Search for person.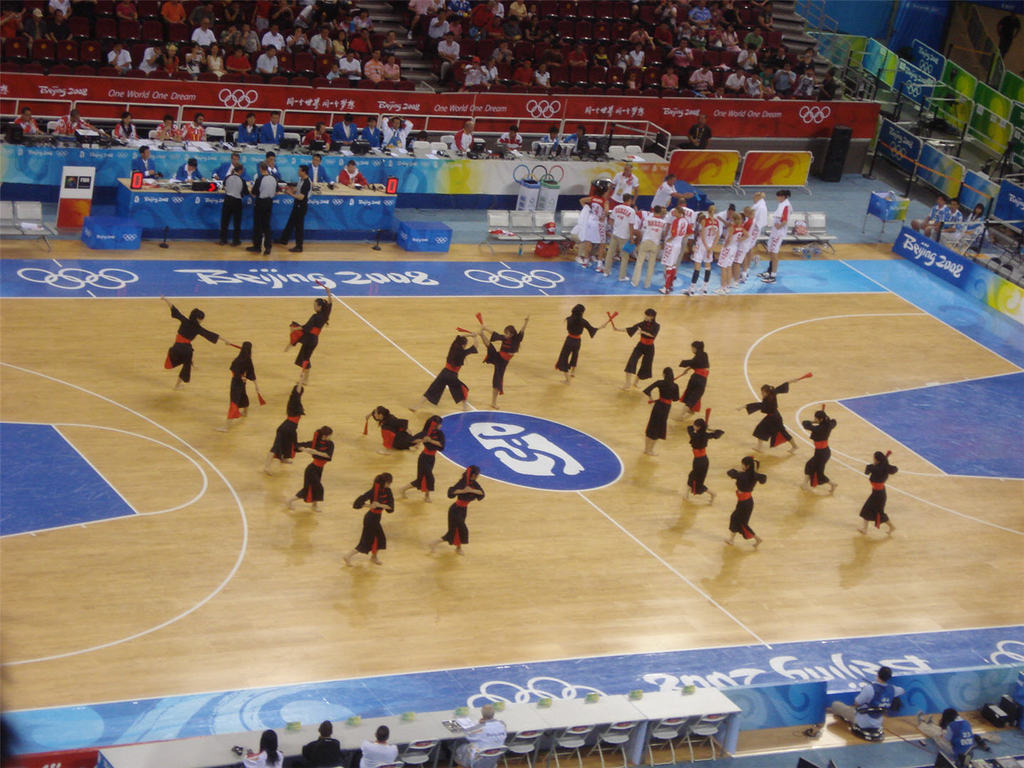
Found at [left=280, top=285, right=327, bottom=388].
